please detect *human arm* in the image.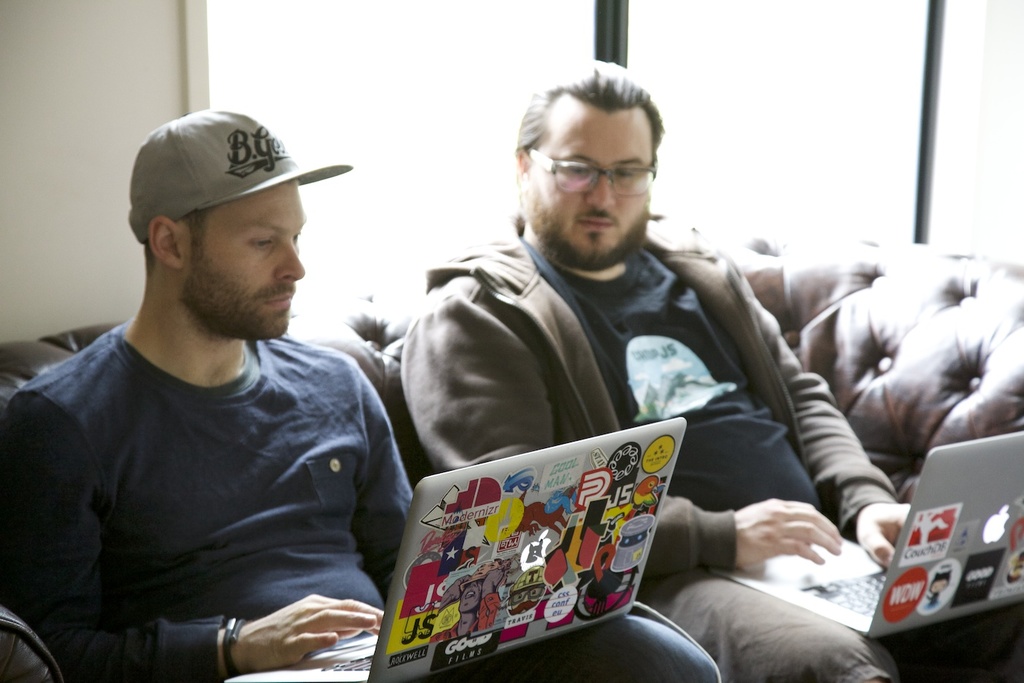
bbox=(408, 295, 845, 576).
